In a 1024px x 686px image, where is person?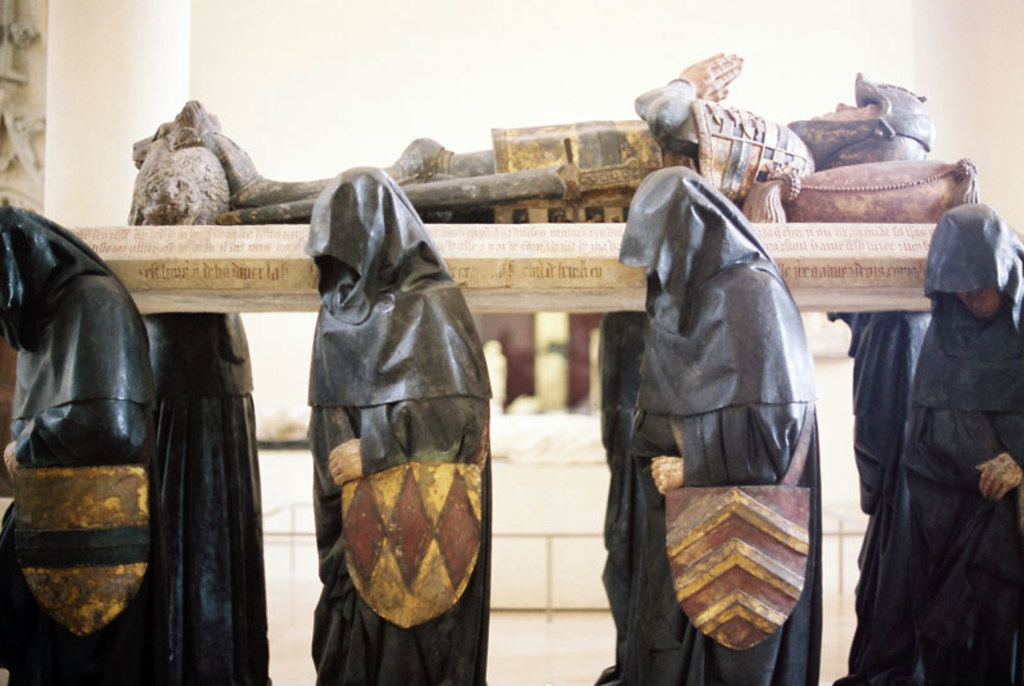
bbox=[174, 51, 936, 229].
